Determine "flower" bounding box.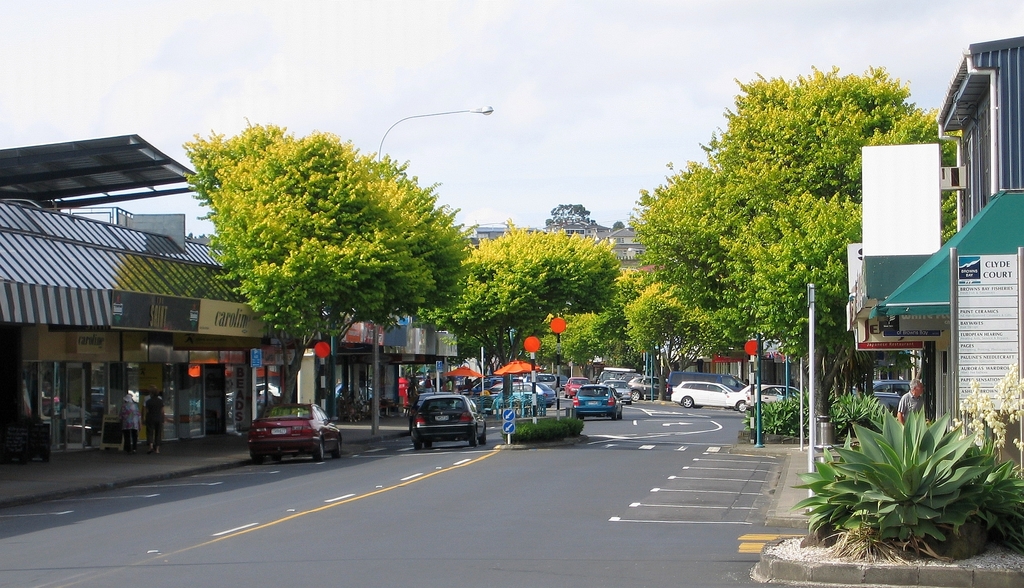
Determined: bbox=[945, 357, 1023, 473].
